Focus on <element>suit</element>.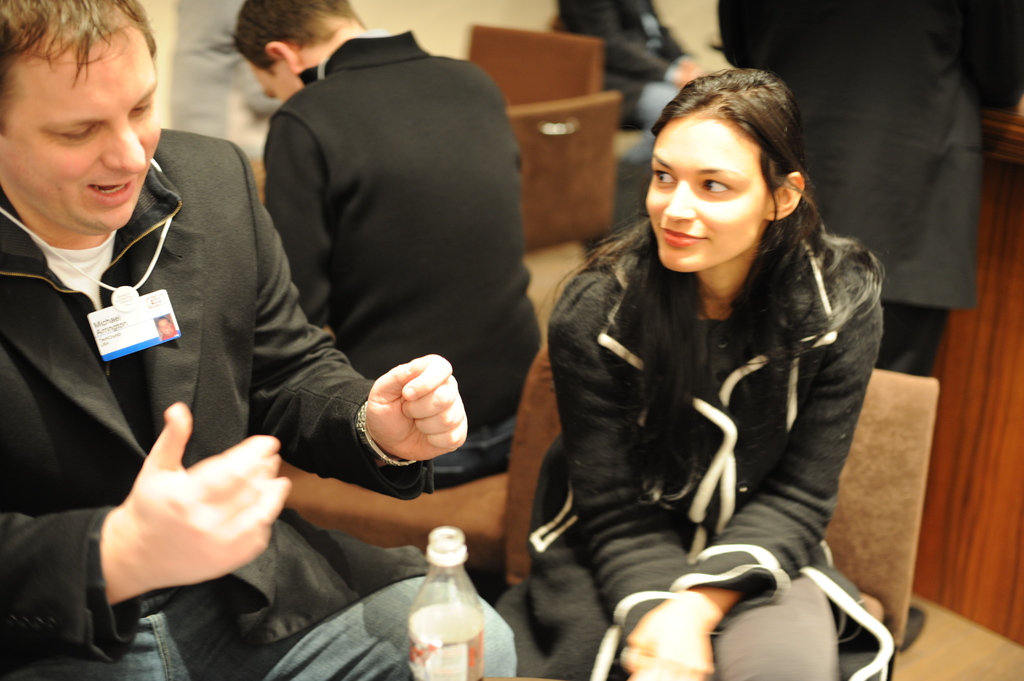
Focused at box(15, 87, 346, 588).
